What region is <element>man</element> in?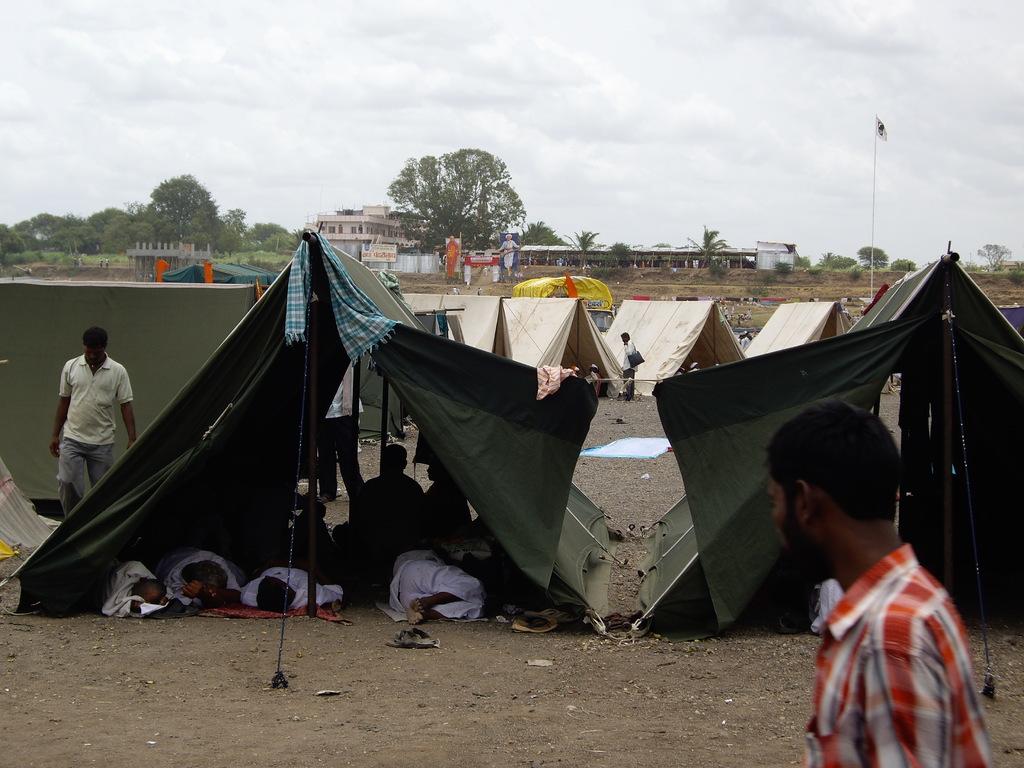
<region>620, 331, 634, 399</region>.
